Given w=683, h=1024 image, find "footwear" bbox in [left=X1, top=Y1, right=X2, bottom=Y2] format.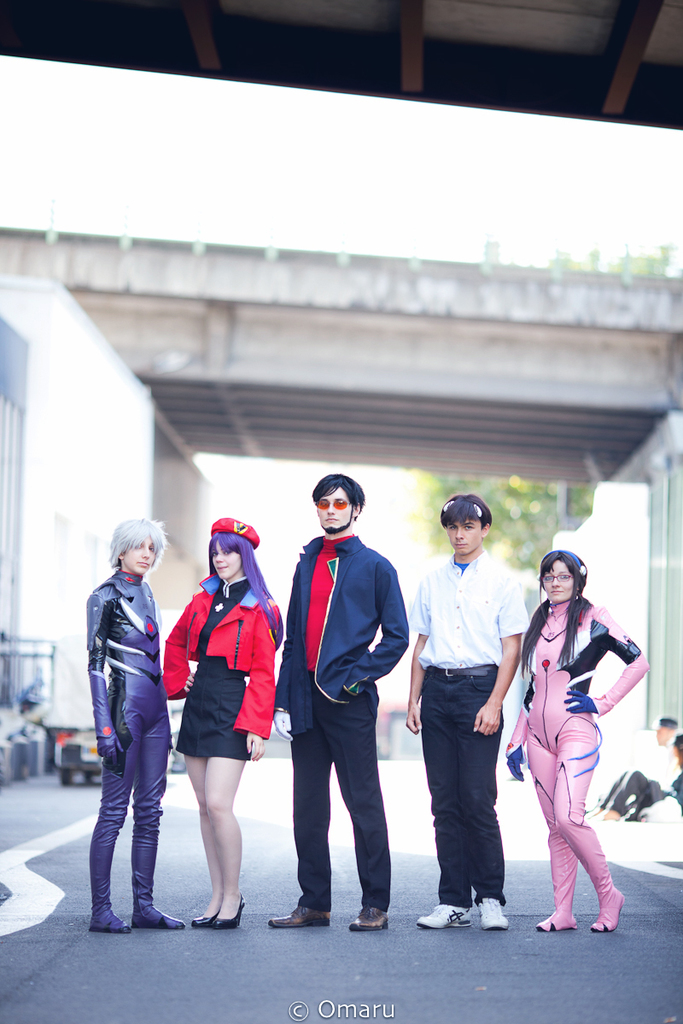
[left=596, top=891, right=617, bottom=938].
